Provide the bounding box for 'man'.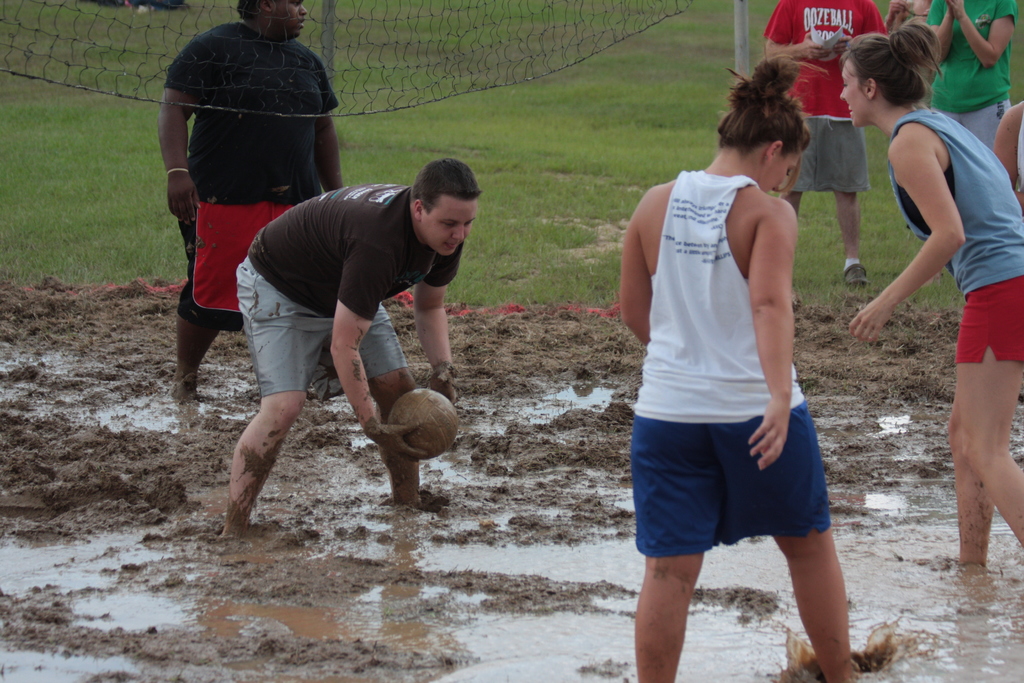
{"x1": 163, "y1": 4, "x2": 336, "y2": 407}.
